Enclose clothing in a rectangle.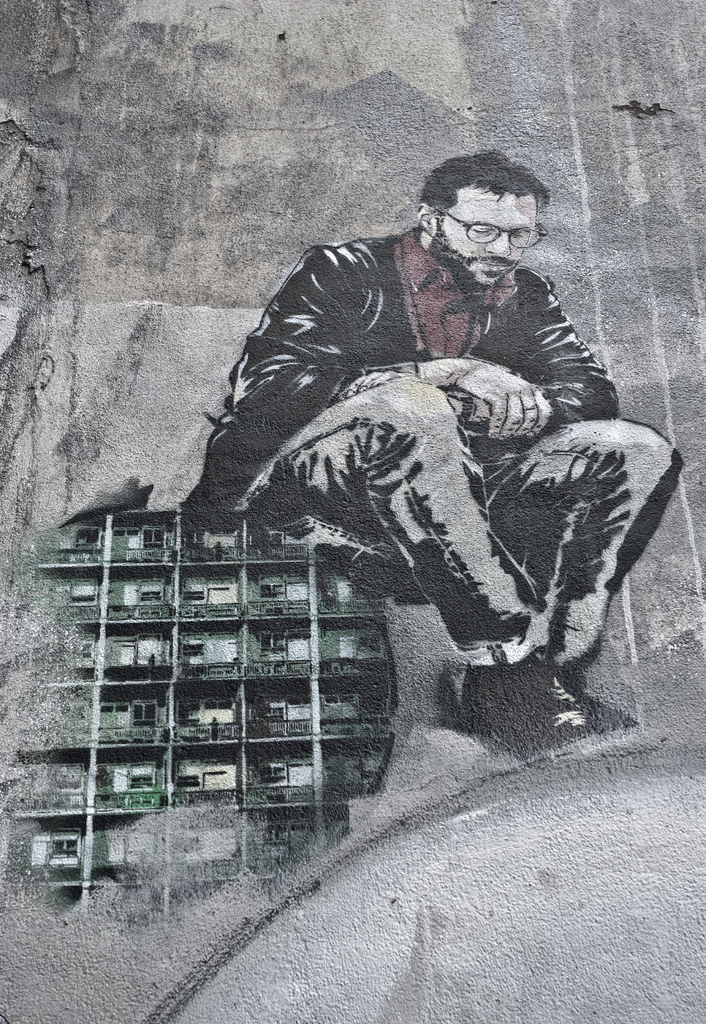
rect(204, 143, 639, 880).
